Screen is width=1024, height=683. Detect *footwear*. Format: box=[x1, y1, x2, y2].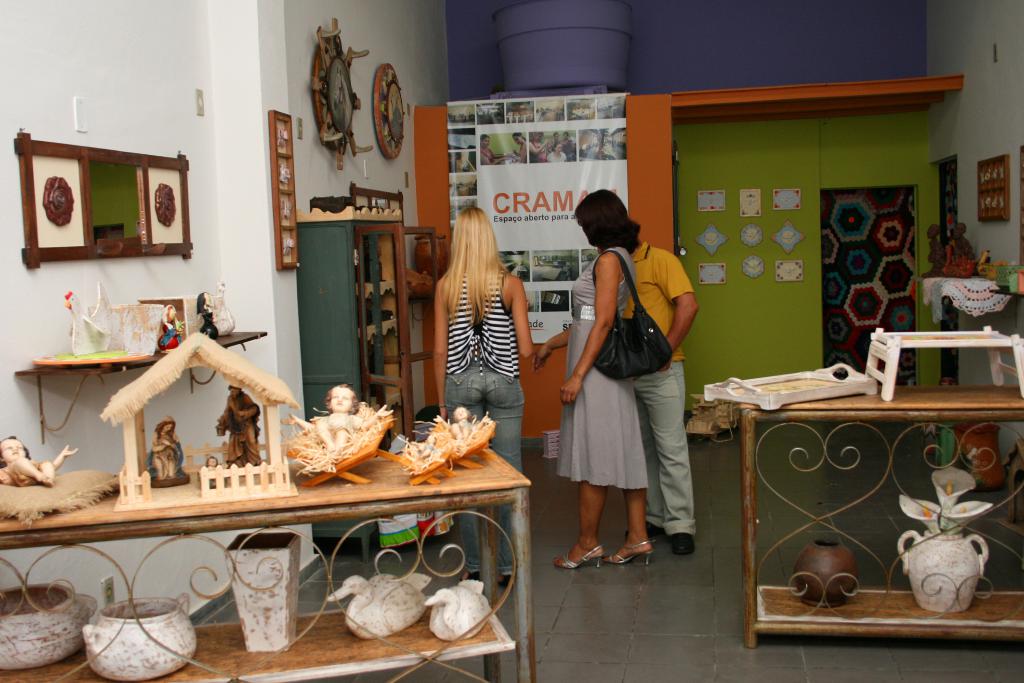
box=[623, 516, 665, 541].
